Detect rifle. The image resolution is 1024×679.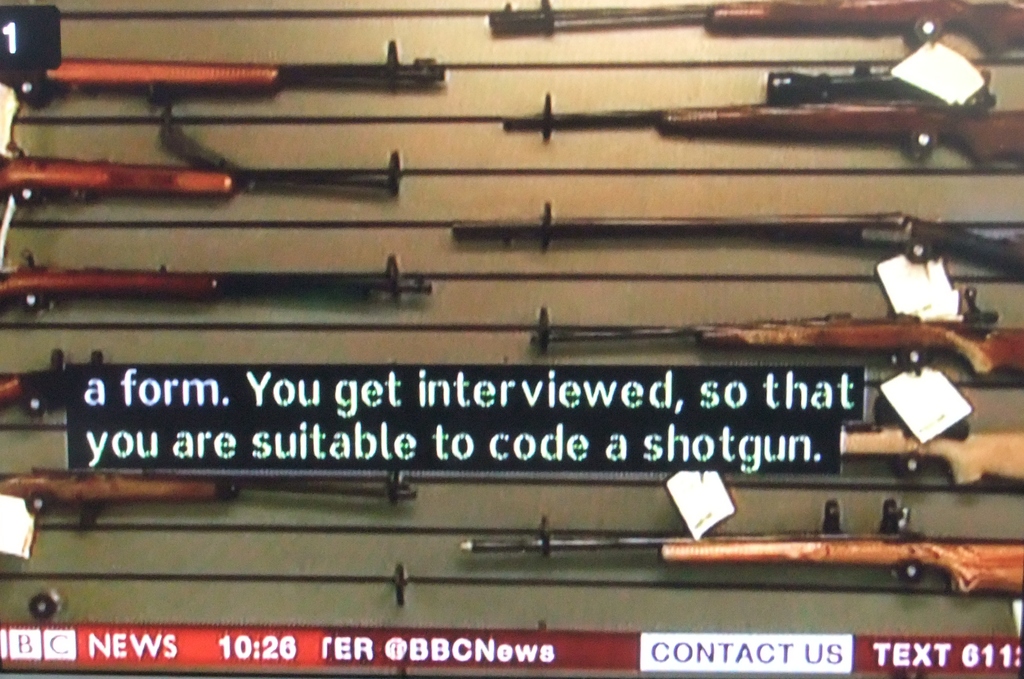
{"x1": 0, "y1": 120, "x2": 403, "y2": 220}.
